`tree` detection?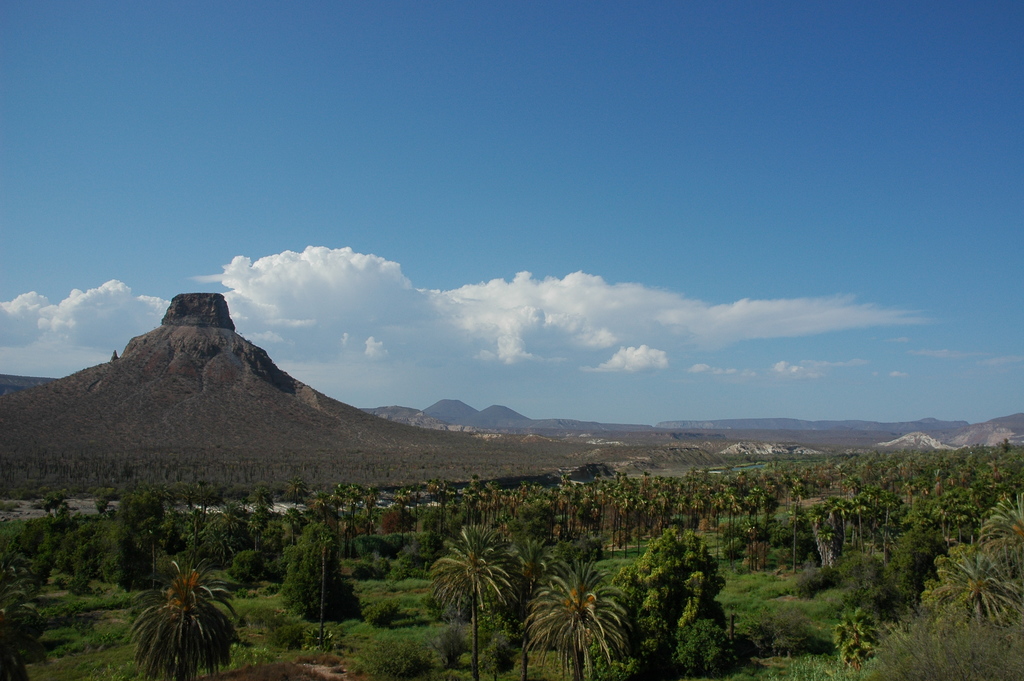
box=[300, 626, 332, 655]
